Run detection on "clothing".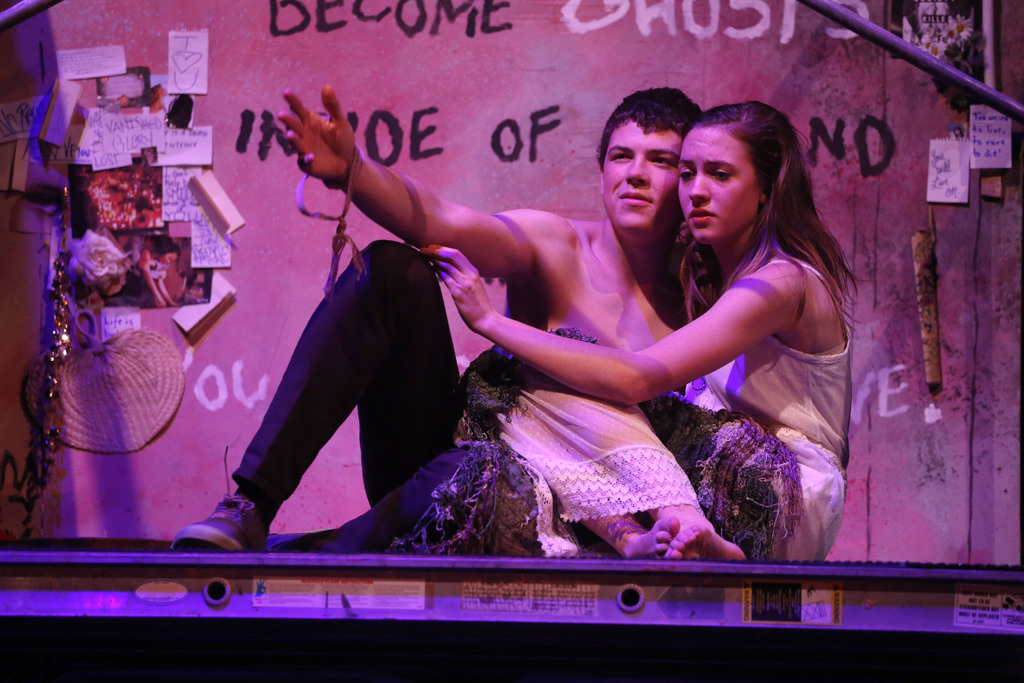
Result: <bbox>218, 235, 547, 549</bbox>.
